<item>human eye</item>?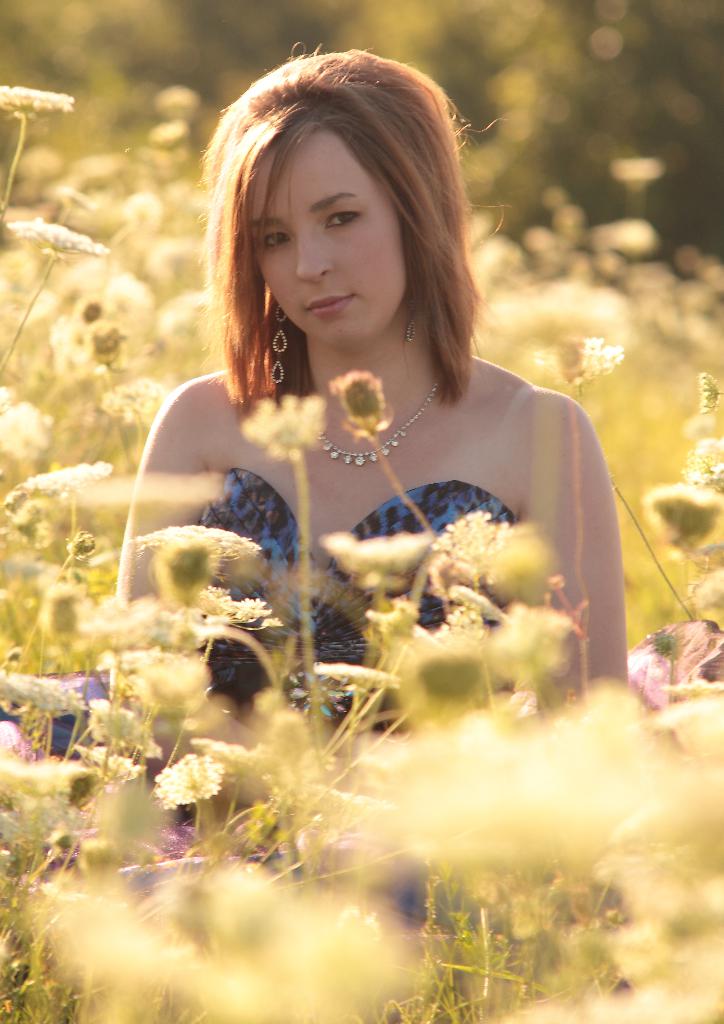
x1=321, y1=199, x2=367, y2=234
